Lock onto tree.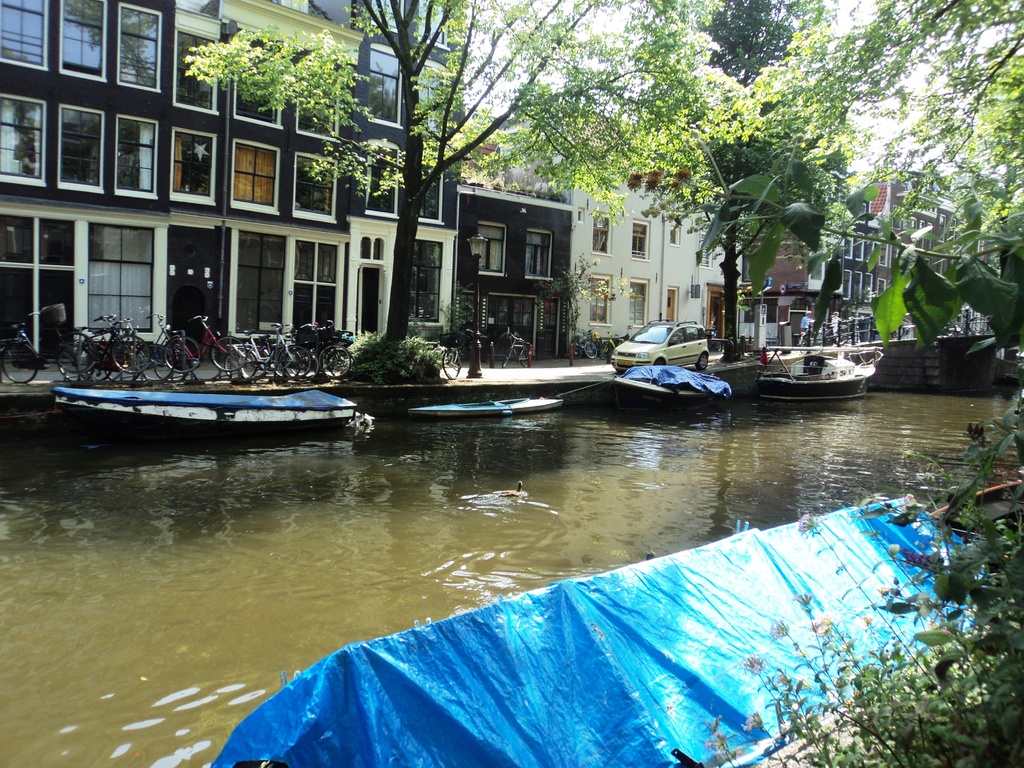
Locked: (940,50,1023,358).
